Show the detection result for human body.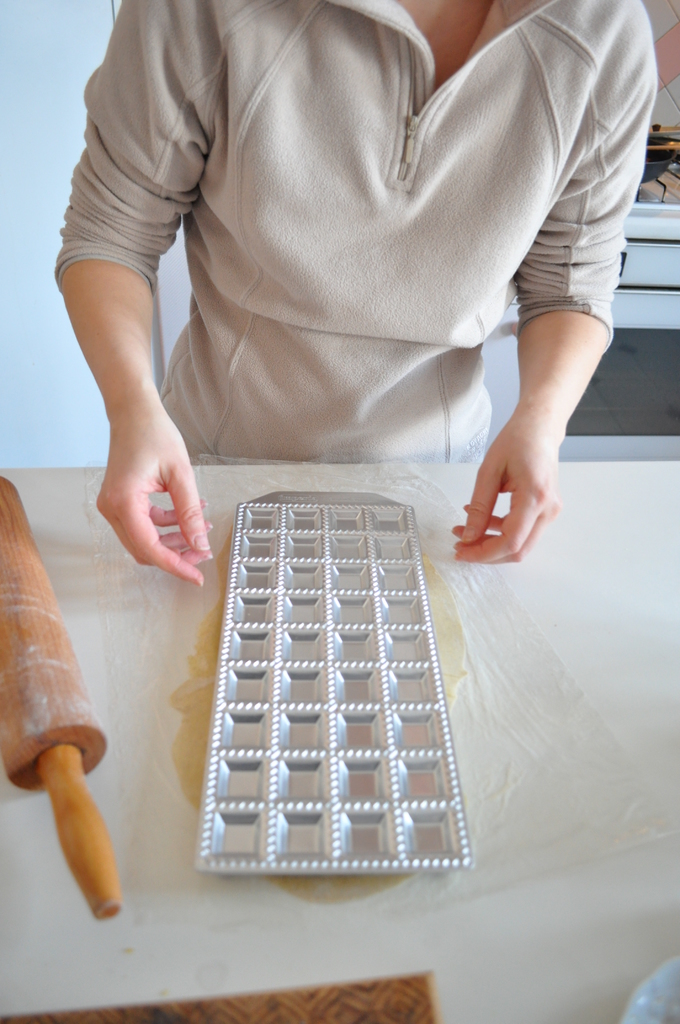
bbox=[52, 0, 563, 538].
